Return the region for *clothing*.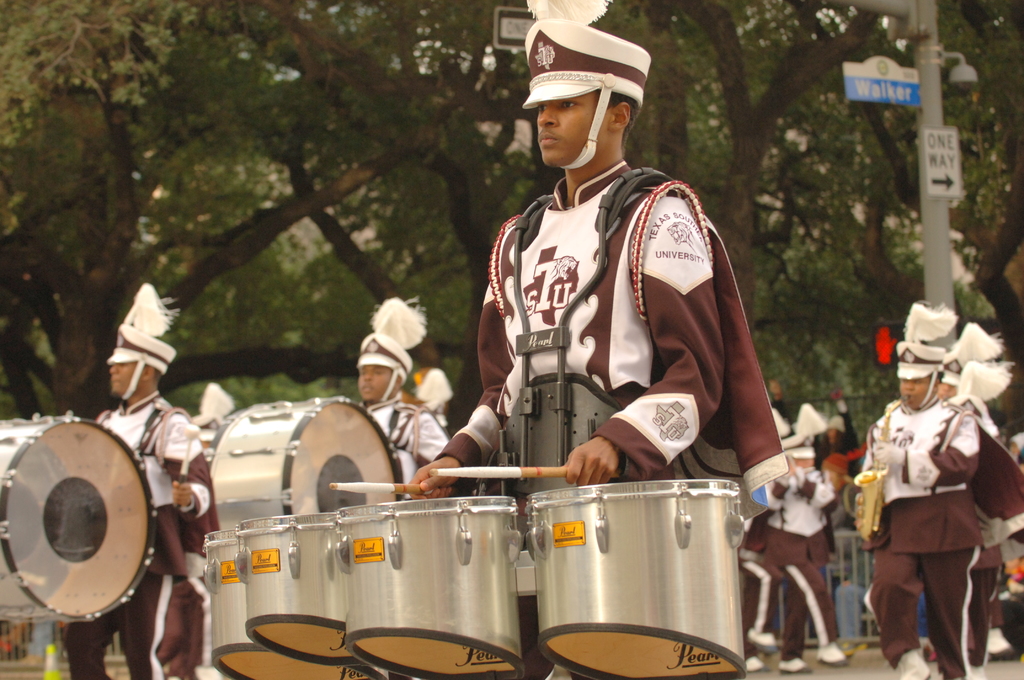
bbox=(63, 385, 218, 679).
